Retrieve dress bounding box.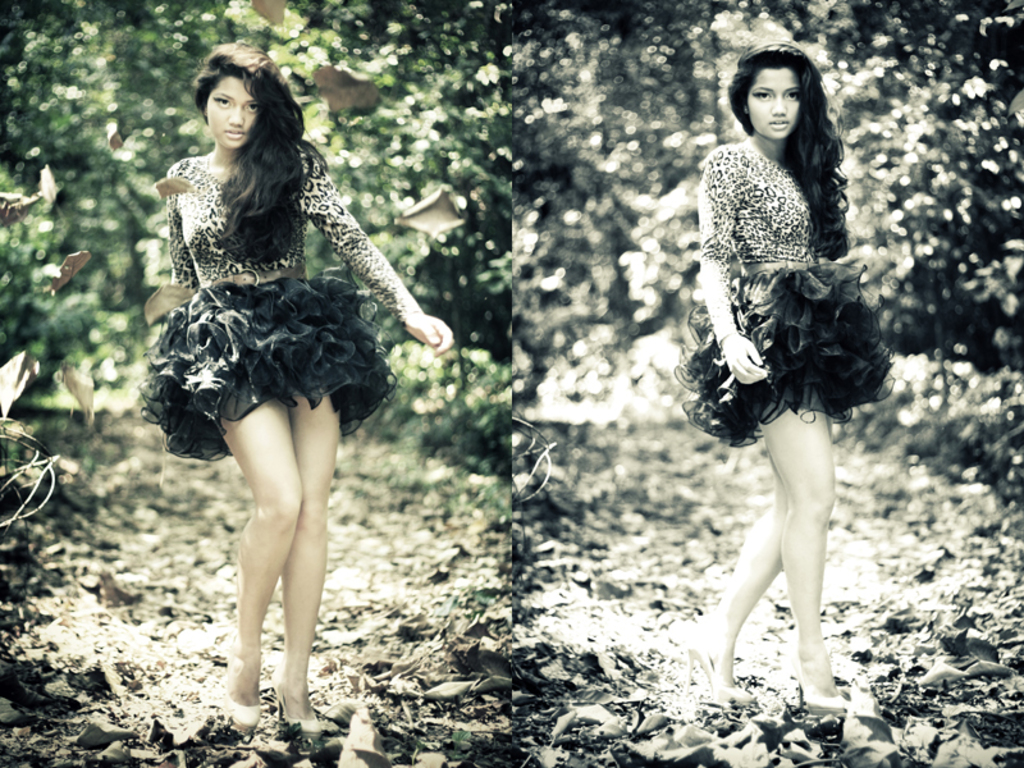
Bounding box: box(132, 142, 421, 462).
